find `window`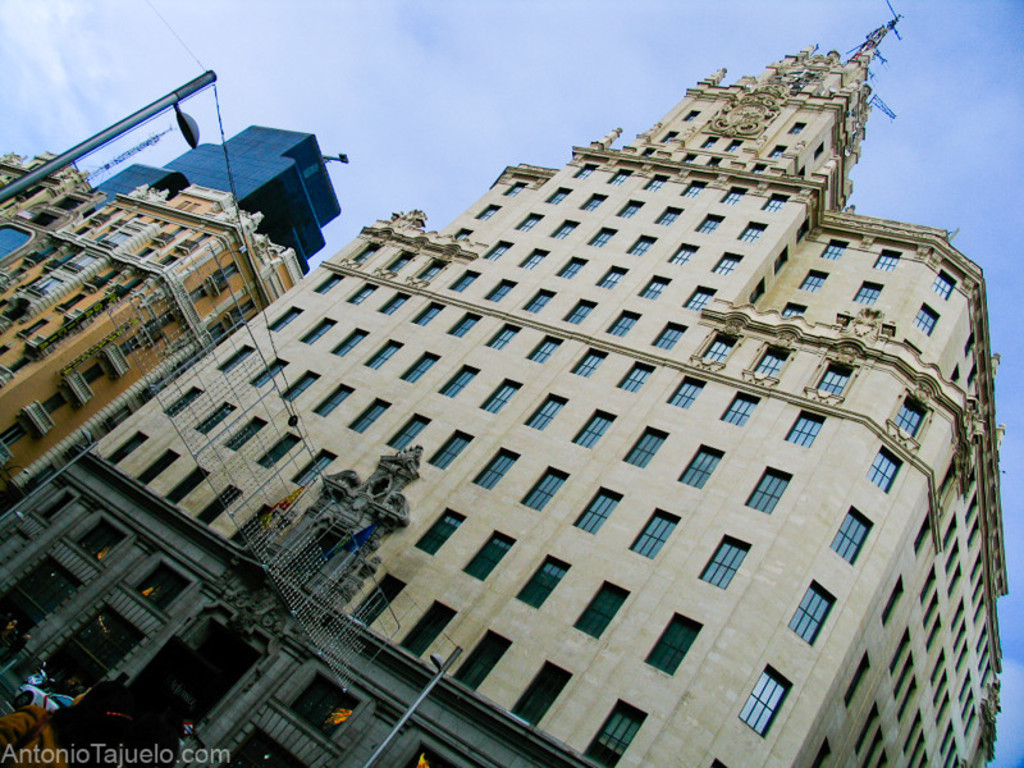
l=628, t=499, r=686, b=559
